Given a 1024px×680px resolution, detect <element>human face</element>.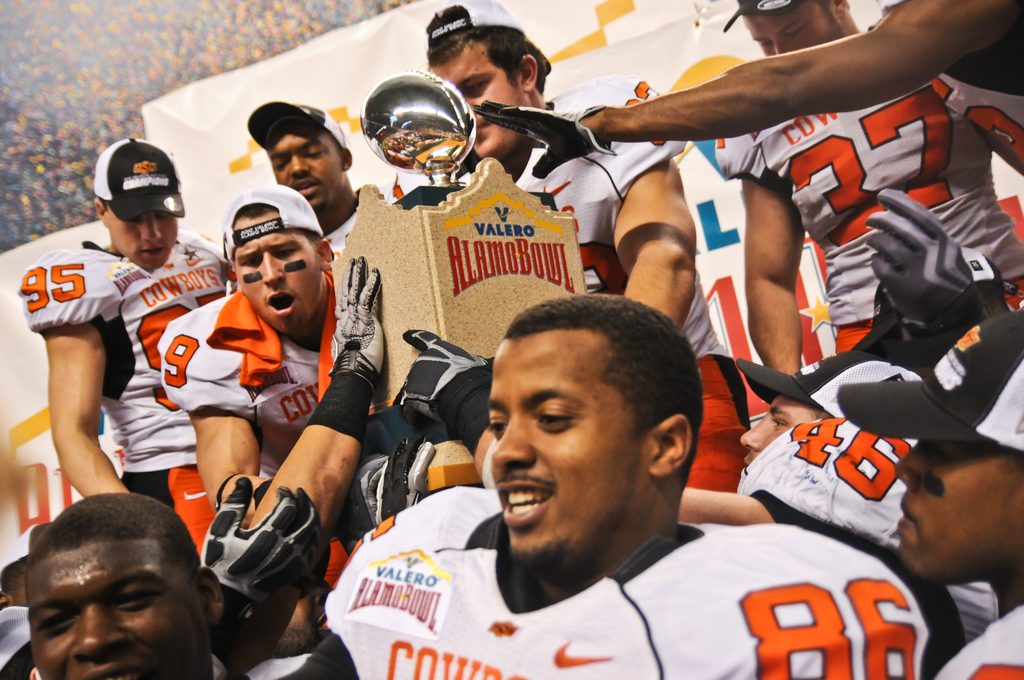
<box>262,122,340,209</box>.
